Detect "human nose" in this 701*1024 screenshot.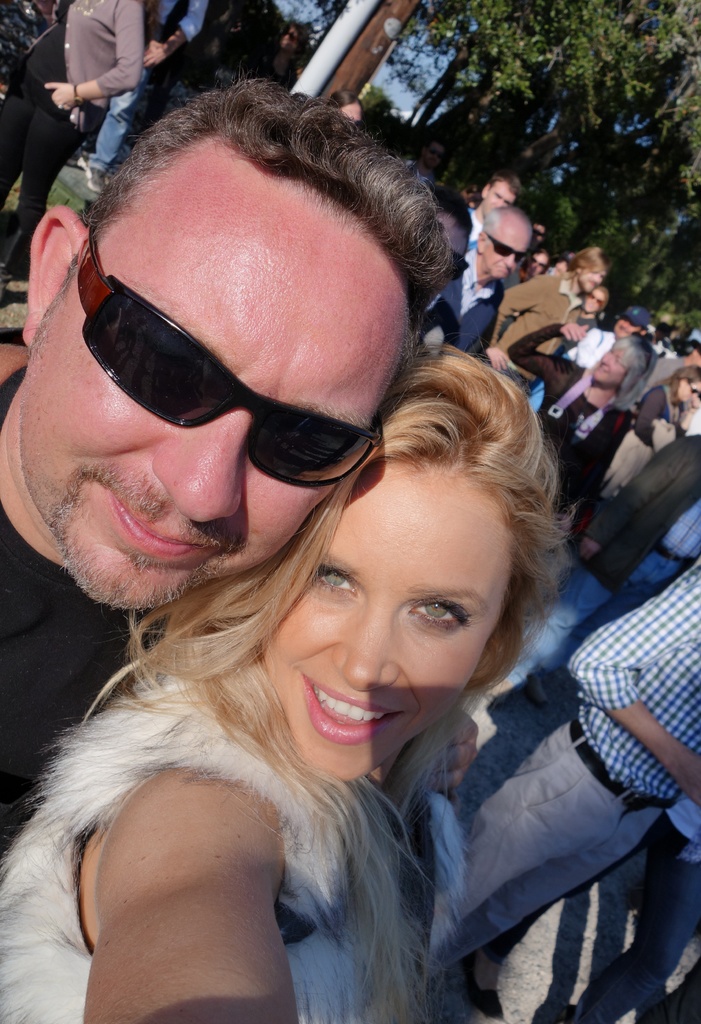
Detection: 150 410 243 525.
